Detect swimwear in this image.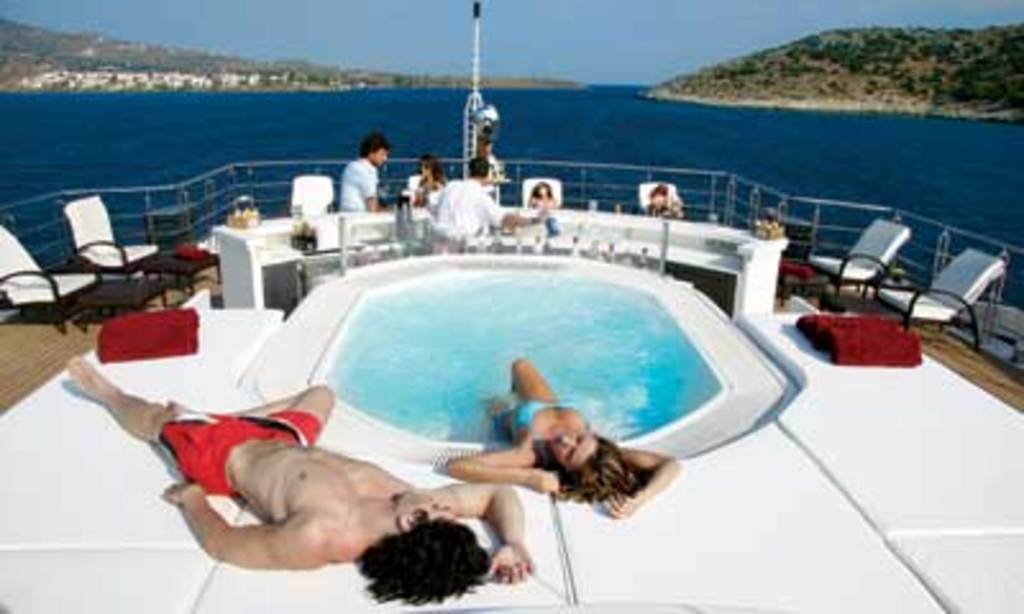
Detection: [499,397,550,432].
